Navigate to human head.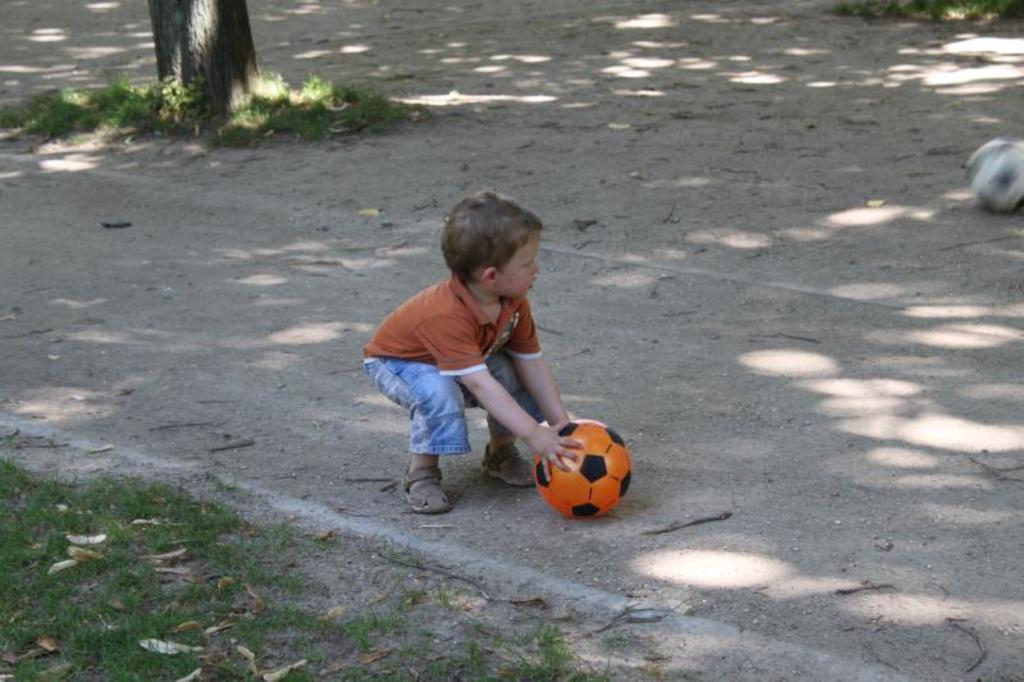
Navigation target: x1=438 y1=193 x2=549 y2=305.
